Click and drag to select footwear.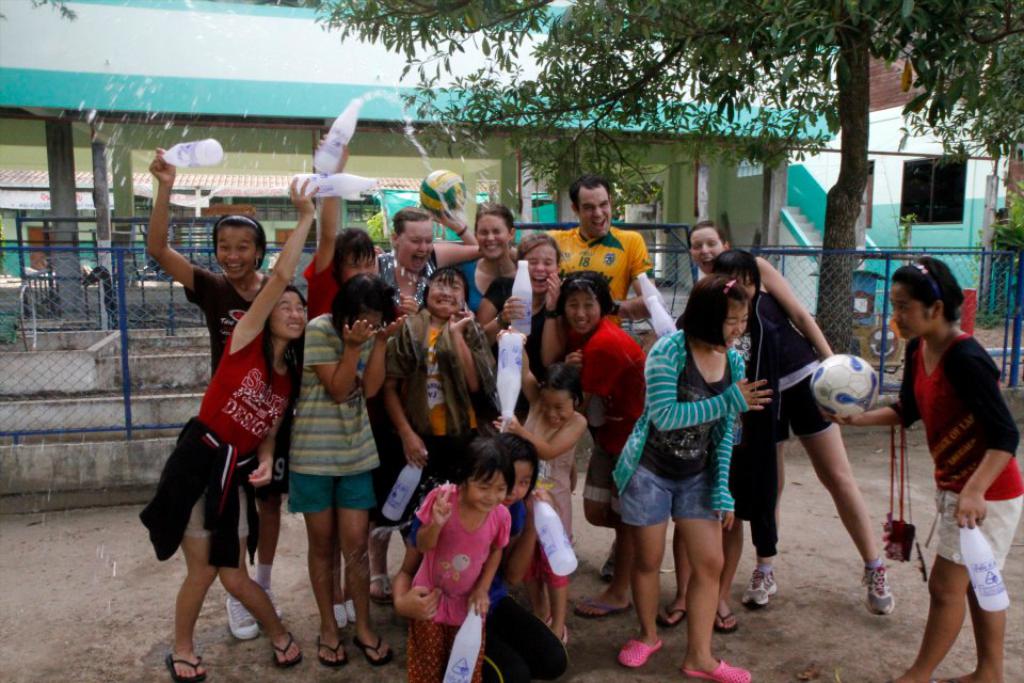
Selection: 574, 599, 633, 618.
